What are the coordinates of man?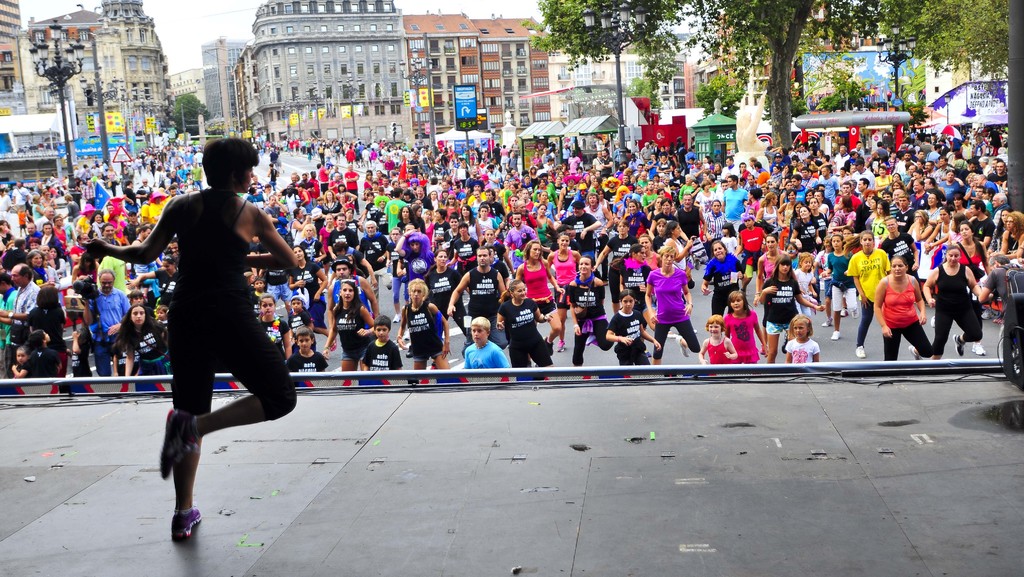
637/172/651/185.
